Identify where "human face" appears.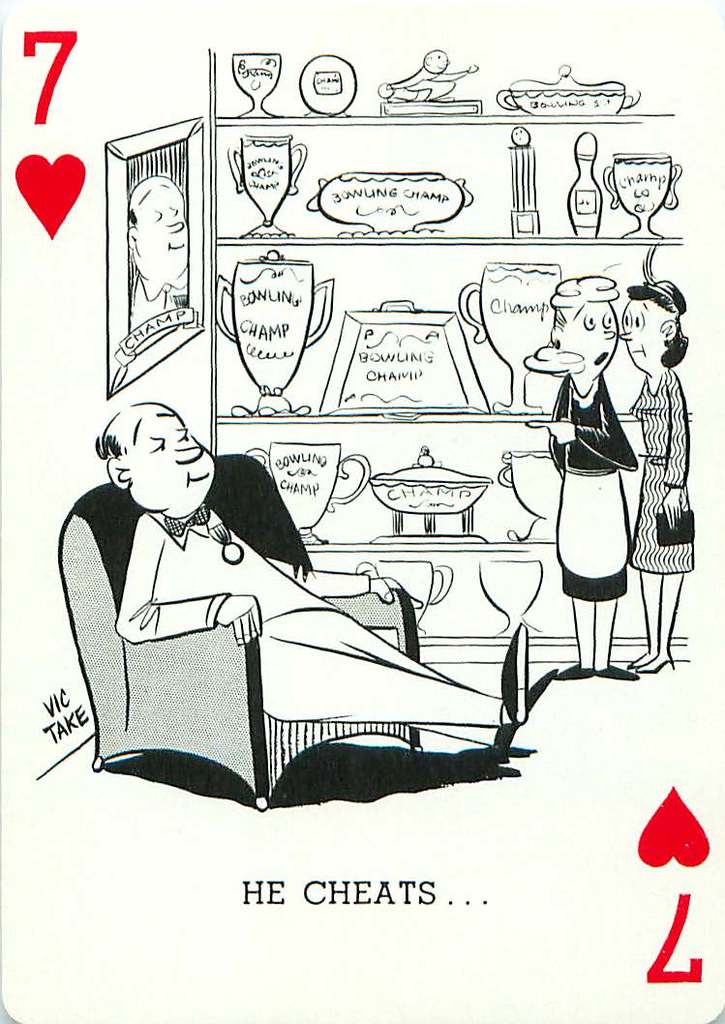
Appears at x1=139, y1=188, x2=188, y2=274.
